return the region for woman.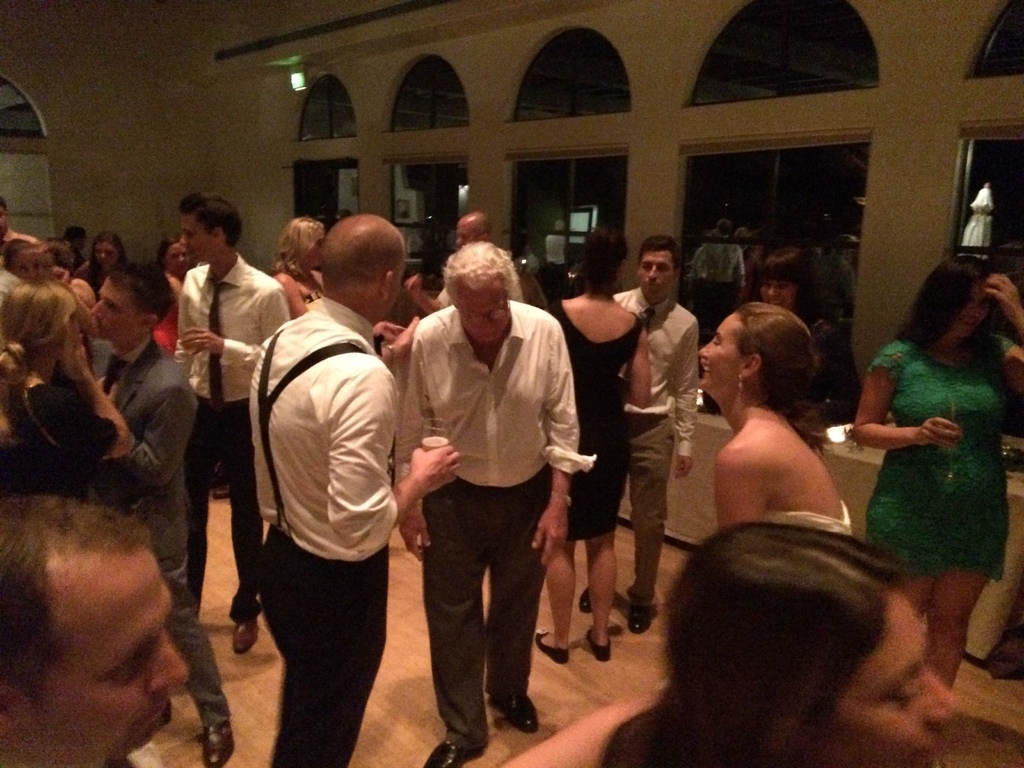
(0, 285, 138, 503).
